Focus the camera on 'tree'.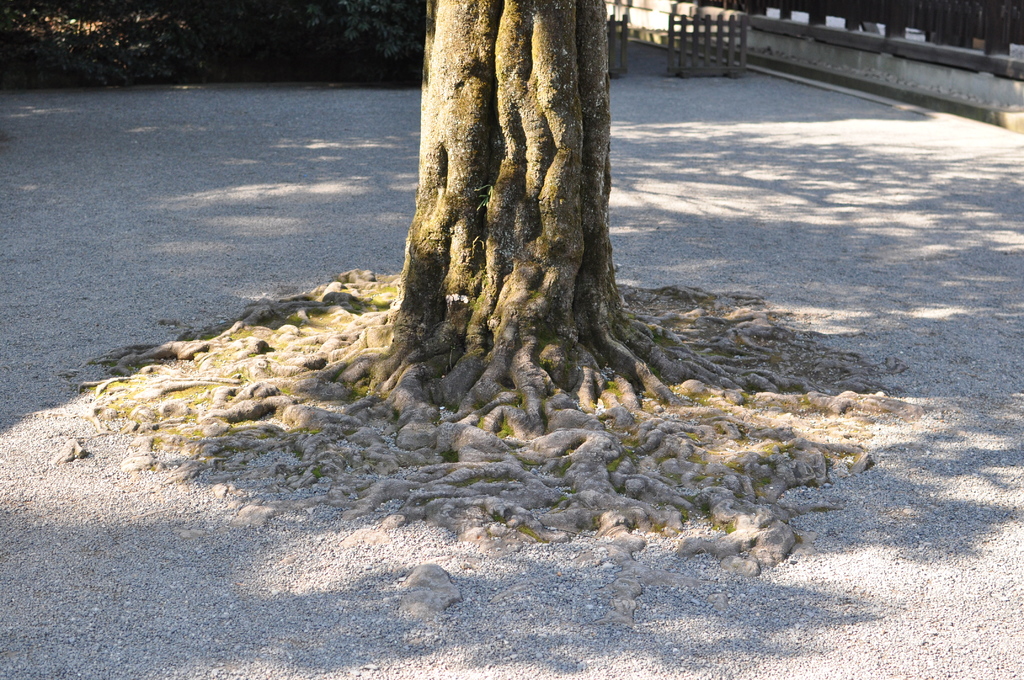
Focus region: <region>84, 0, 872, 569</region>.
